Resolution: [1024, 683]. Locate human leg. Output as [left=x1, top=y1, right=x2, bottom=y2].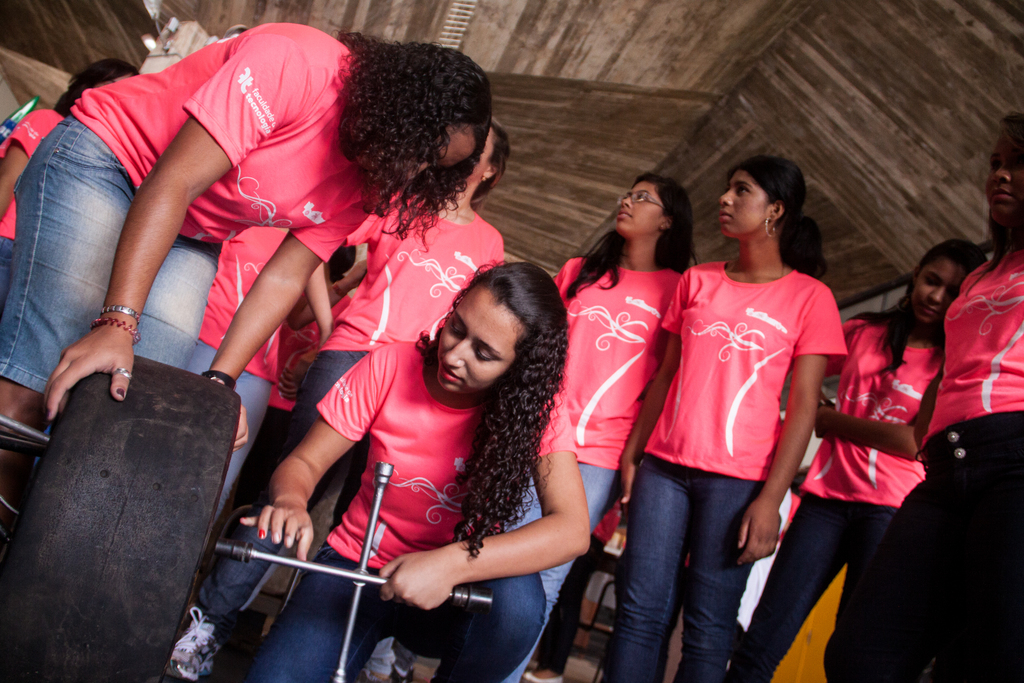
[left=721, top=479, right=838, bottom=682].
